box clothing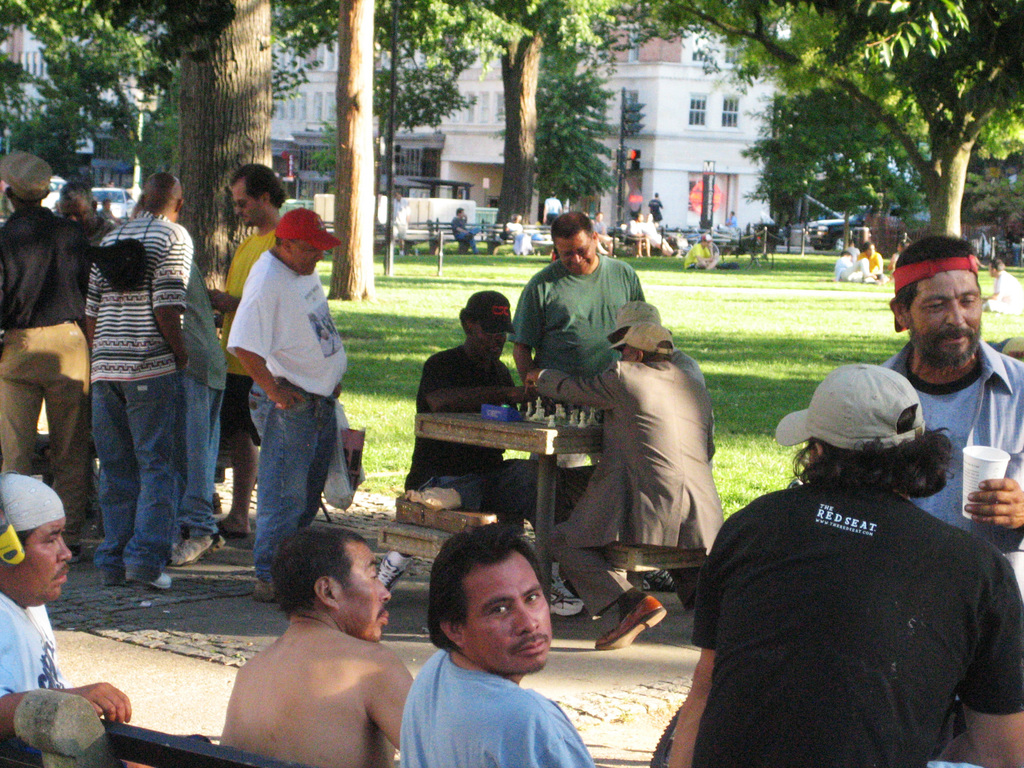
(x1=532, y1=353, x2=730, y2=633)
